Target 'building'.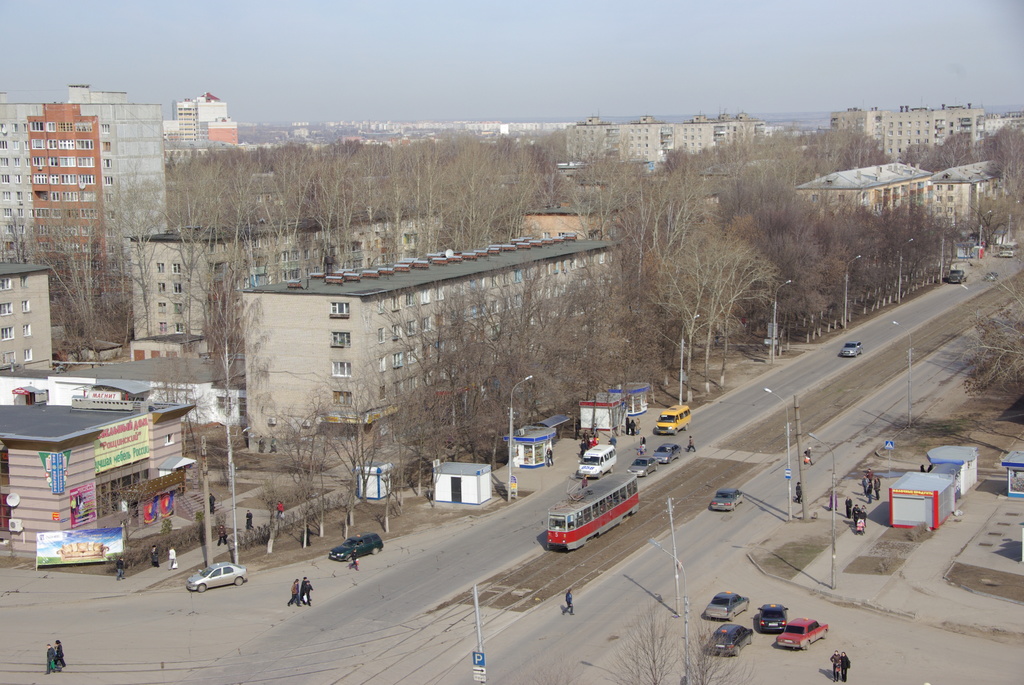
Target region: 988:104:1023:140.
